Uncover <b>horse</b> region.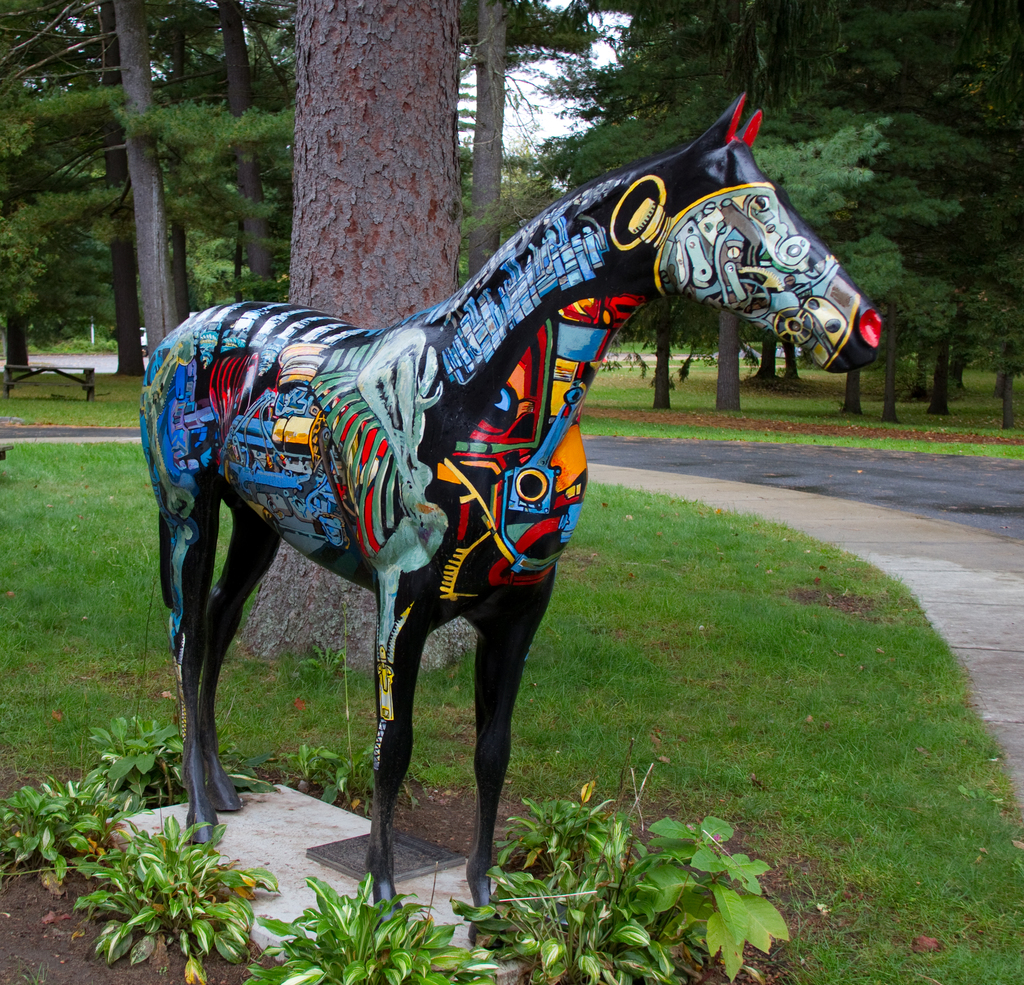
Uncovered: region(141, 95, 883, 925).
